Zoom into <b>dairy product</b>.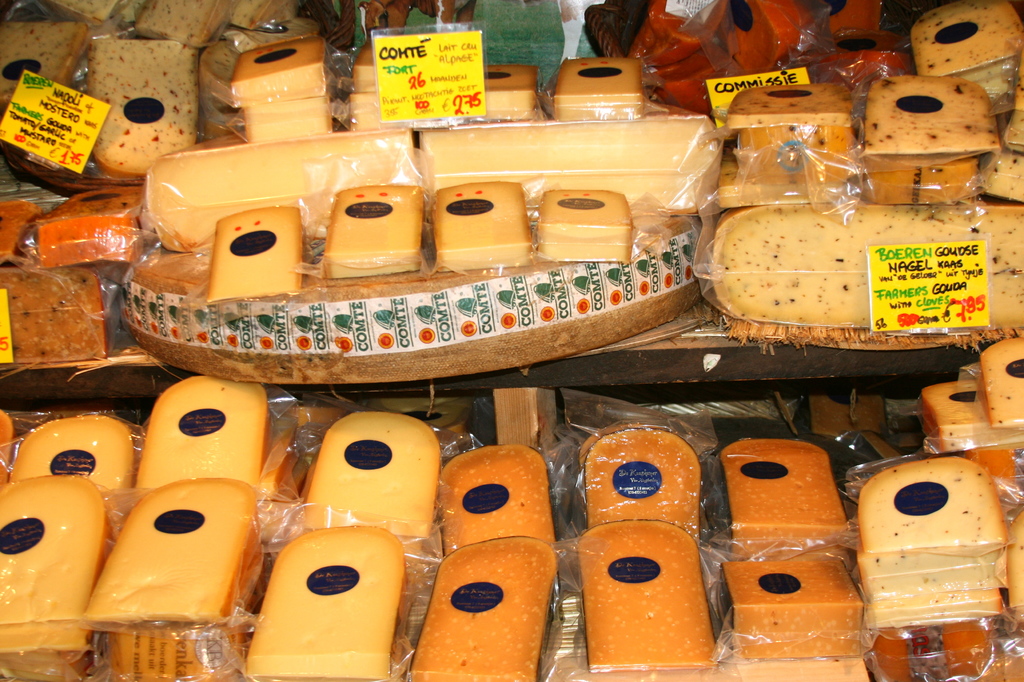
Zoom target: [x1=307, y1=182, x2=424, y2=280].
